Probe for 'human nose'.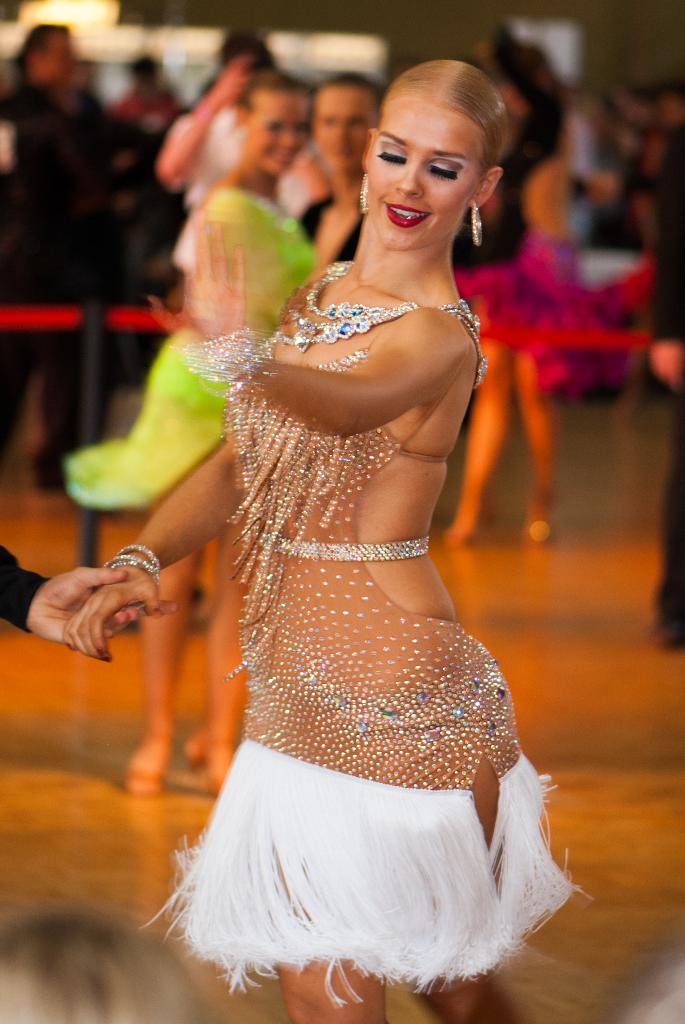
Probe result: [x1=394, y1=162, x2=420, y2=198].
